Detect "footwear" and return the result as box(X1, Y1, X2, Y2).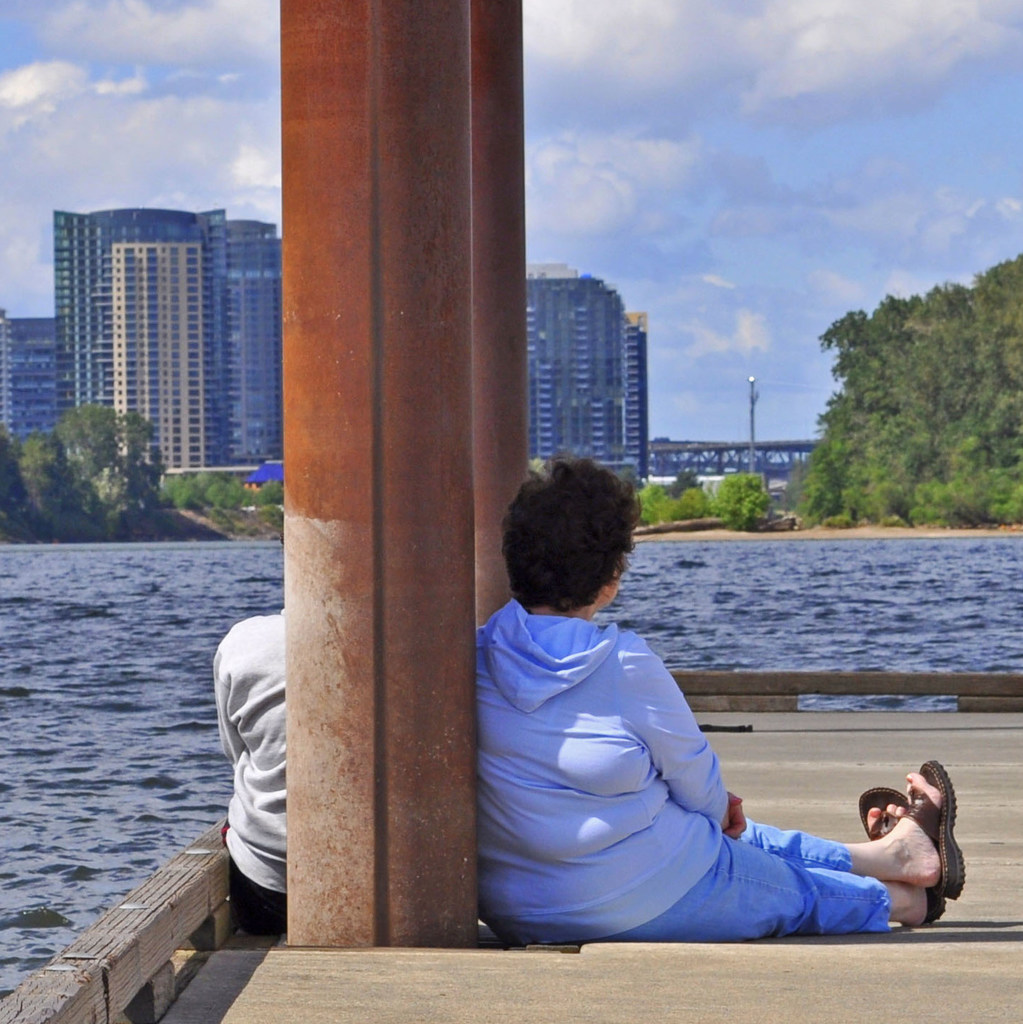
box(909, 758, 971, 899).
